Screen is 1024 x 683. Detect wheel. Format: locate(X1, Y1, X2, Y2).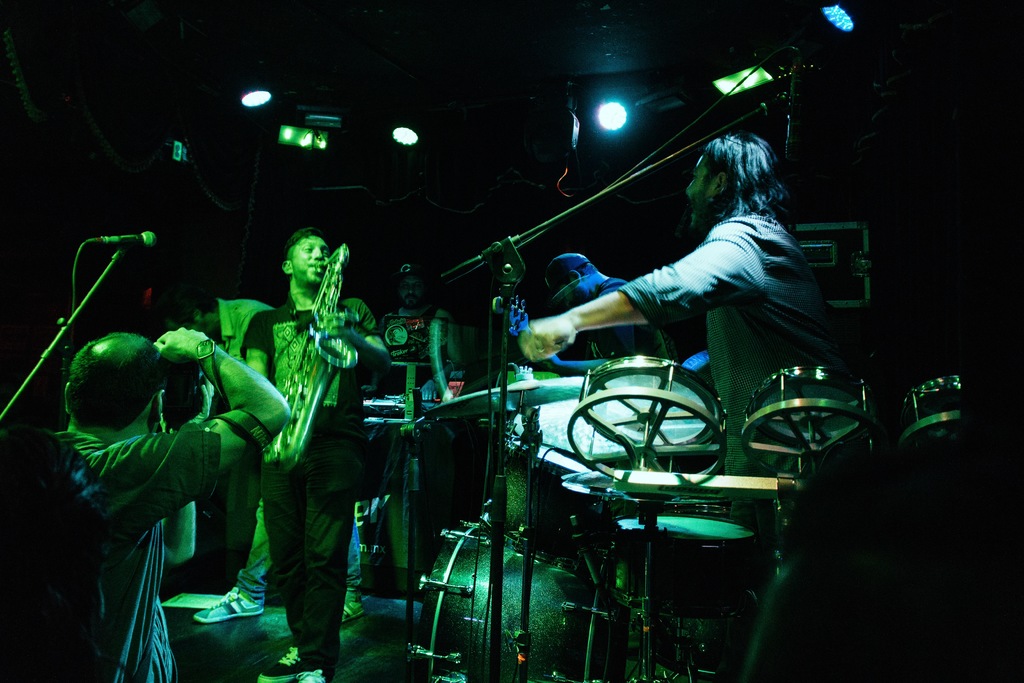
locate(563, 386, 728, 497).
